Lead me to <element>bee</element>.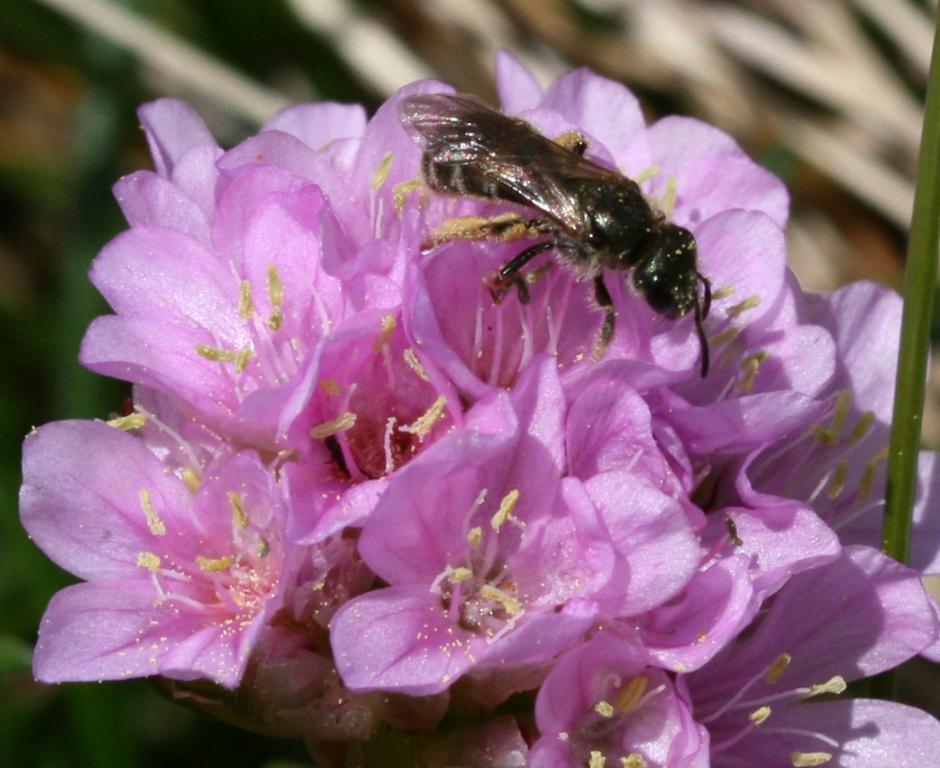
Lead to bbox=(395, 90, 716, 371).
